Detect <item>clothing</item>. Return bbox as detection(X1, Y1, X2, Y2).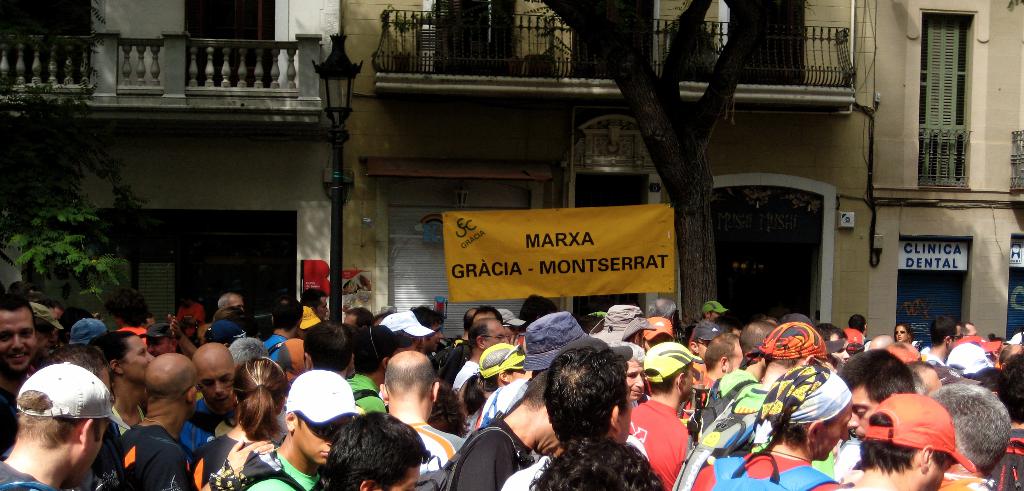
detection(104, 413, 182, 489).
